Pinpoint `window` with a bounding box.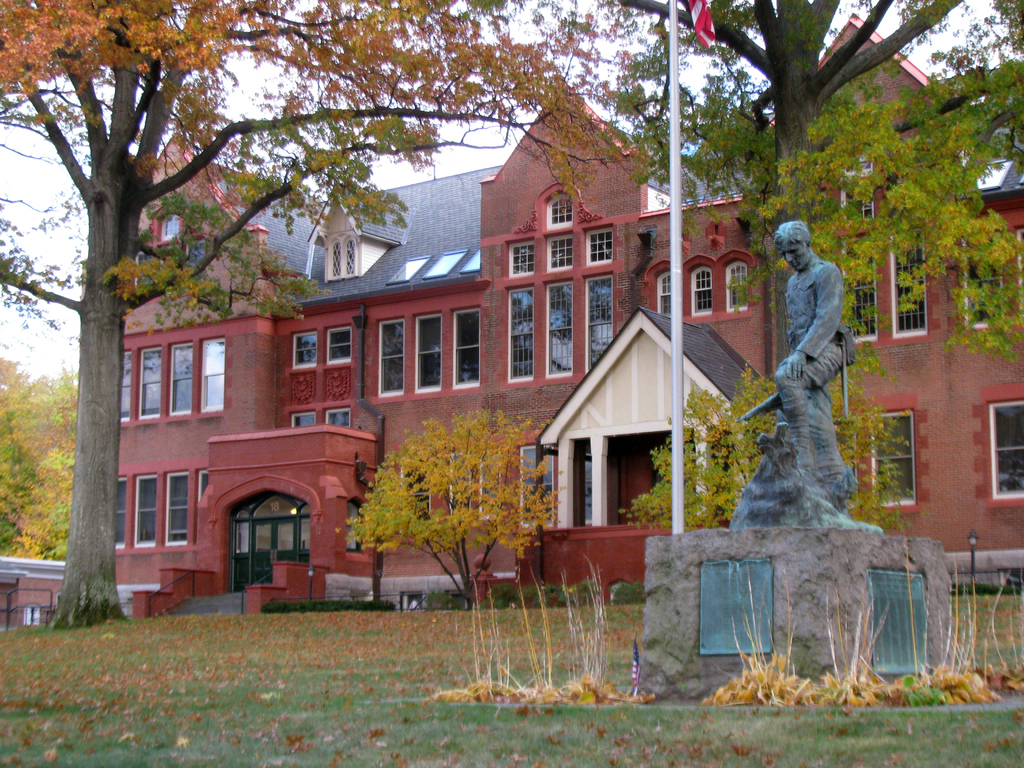
region(845, 150, 877, 172).
